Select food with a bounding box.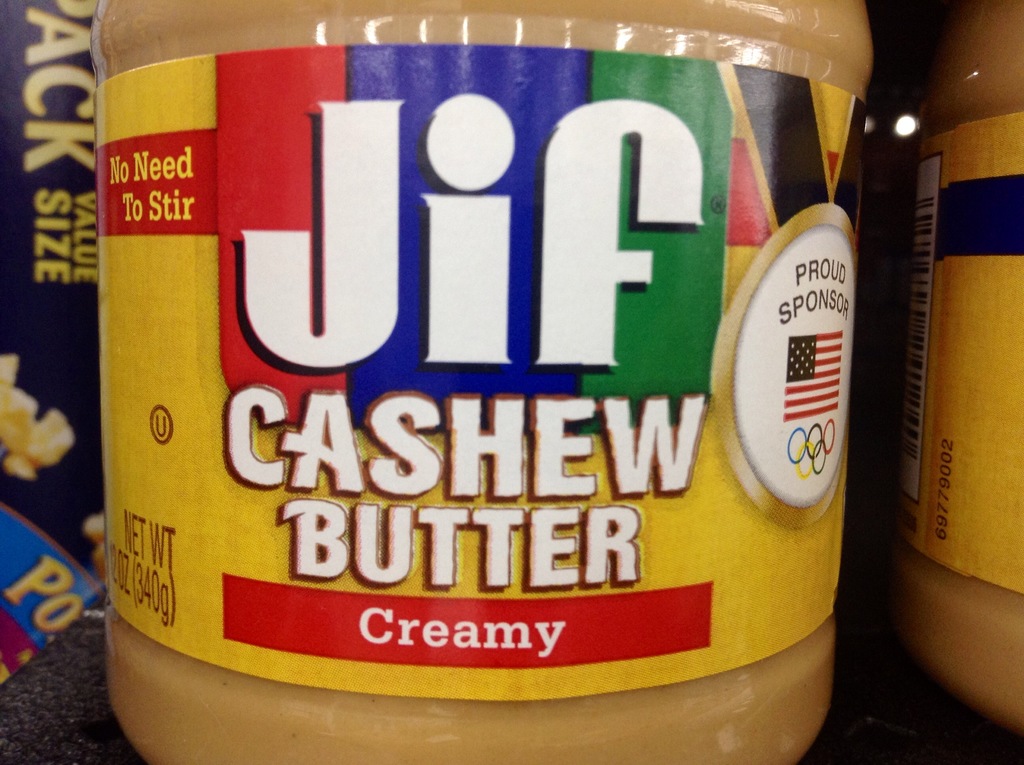
0,353,77,483.
